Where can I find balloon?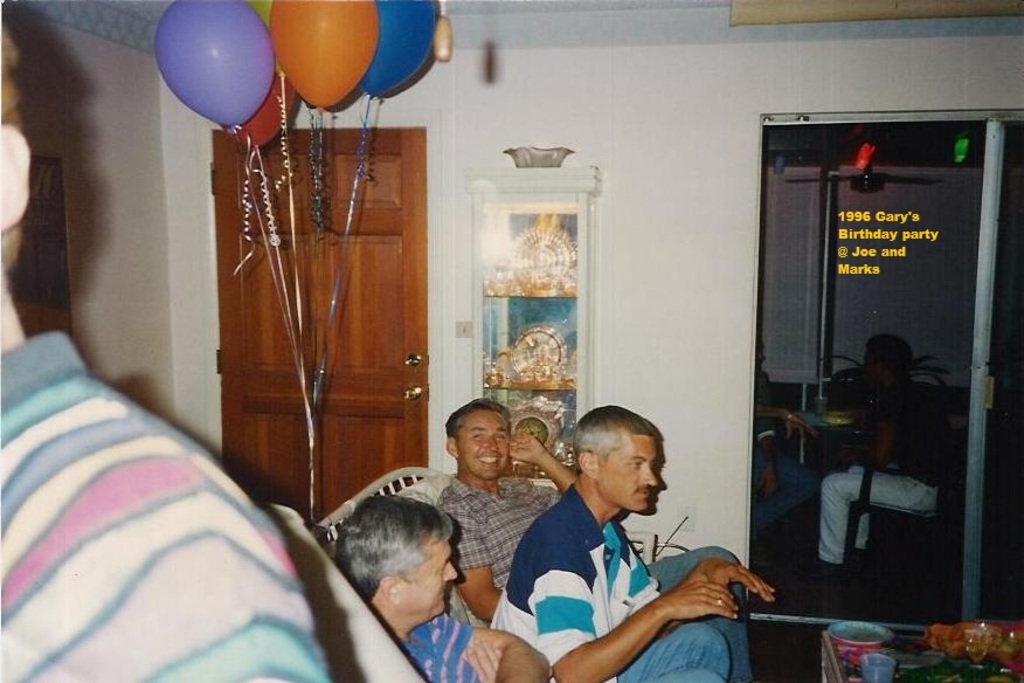
You can find it at (268,0,381,109).
